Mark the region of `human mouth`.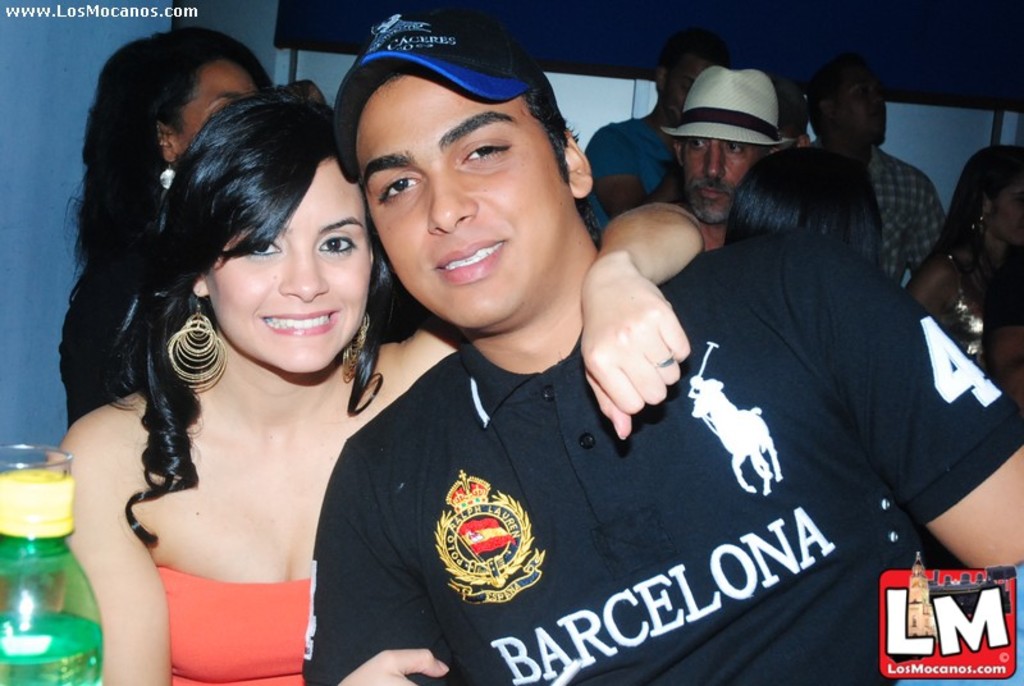
Region: x1=260, y1=314, x2=337, y2=337.
